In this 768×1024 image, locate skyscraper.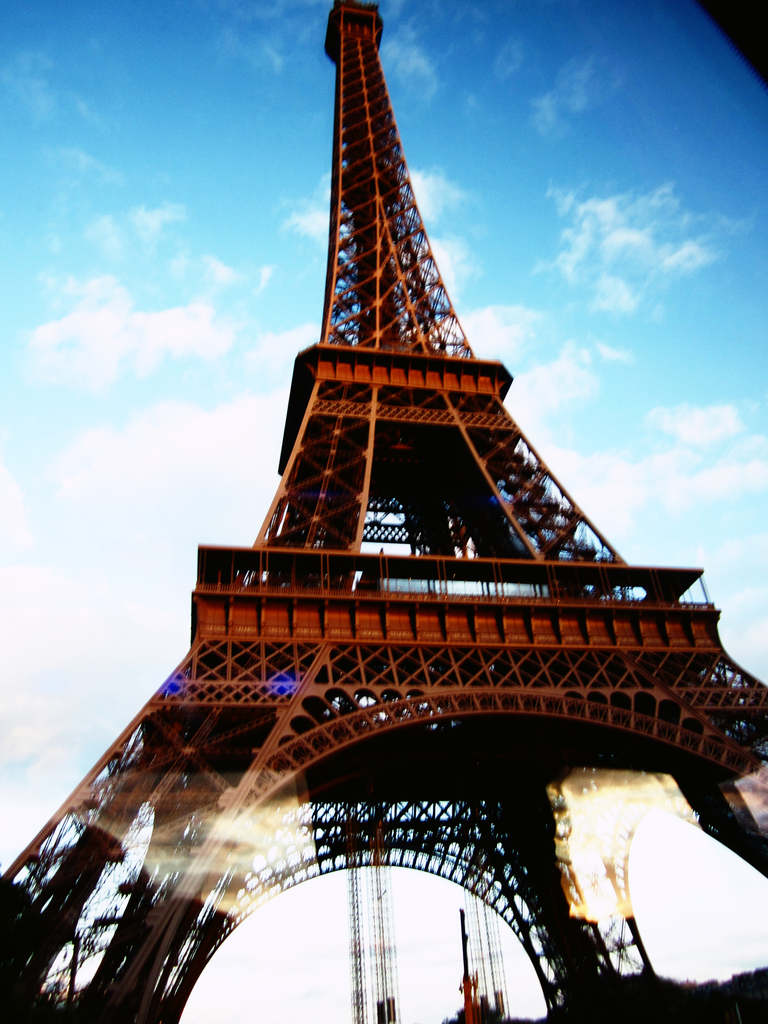
Bounding box: select_region(113, 65, 710, 1009).
